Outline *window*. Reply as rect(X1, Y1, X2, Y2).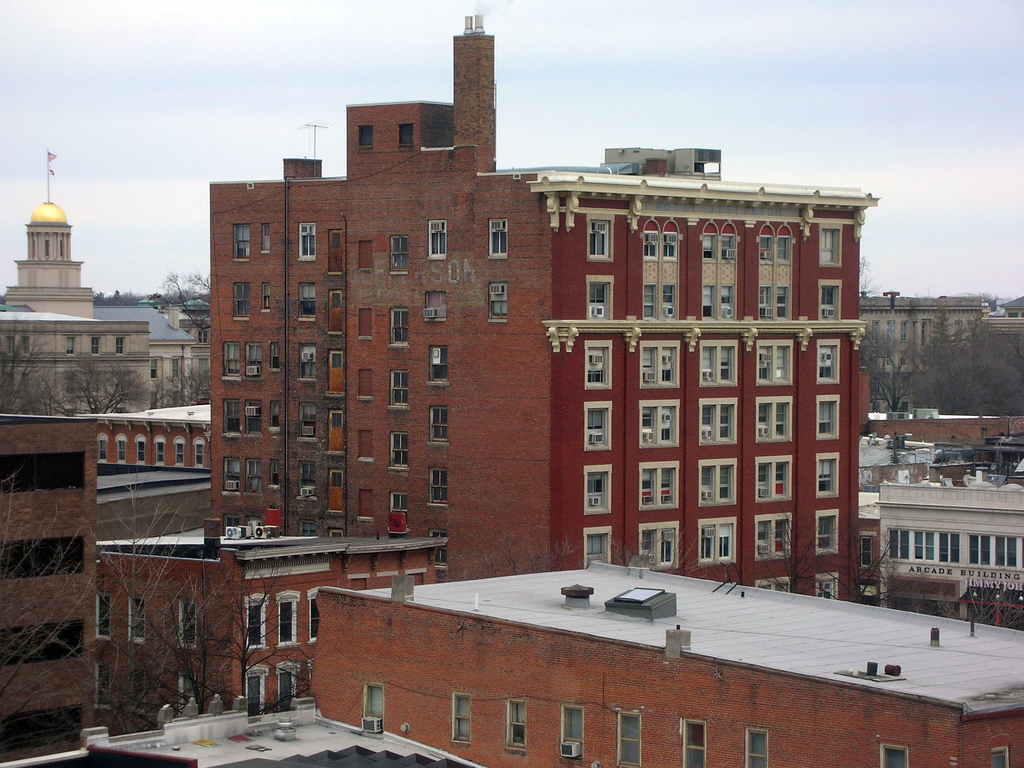
rect(180, 600, 196, 651).
